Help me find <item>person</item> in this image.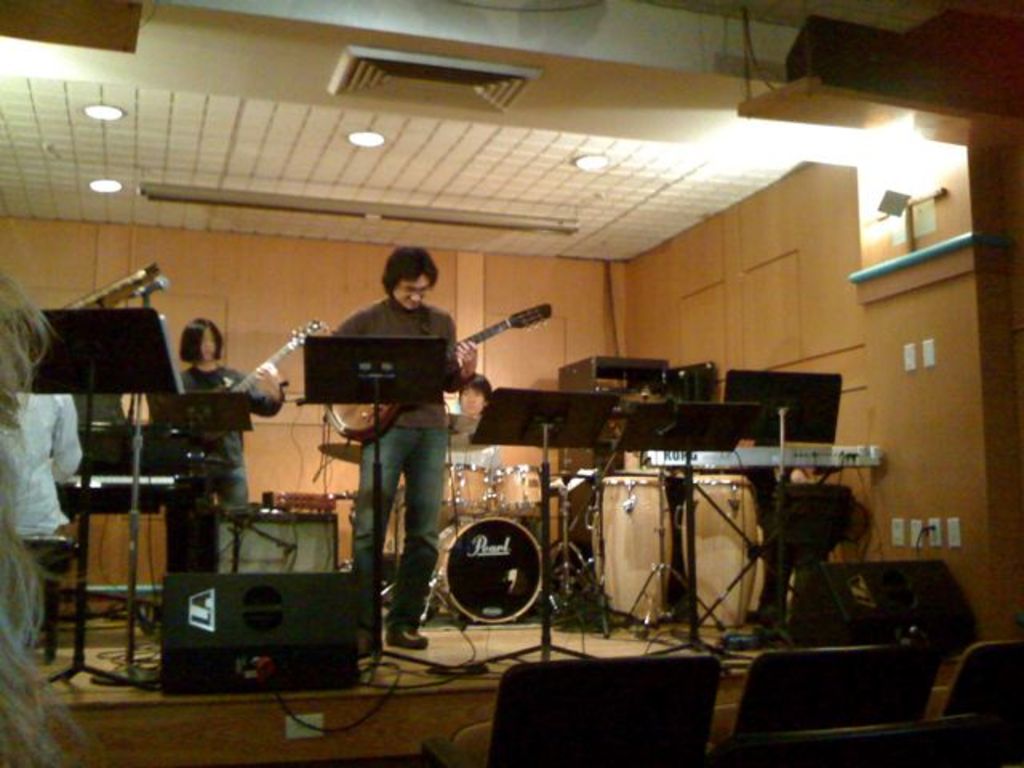
Found it: crop(434, 370, 515, 475).
